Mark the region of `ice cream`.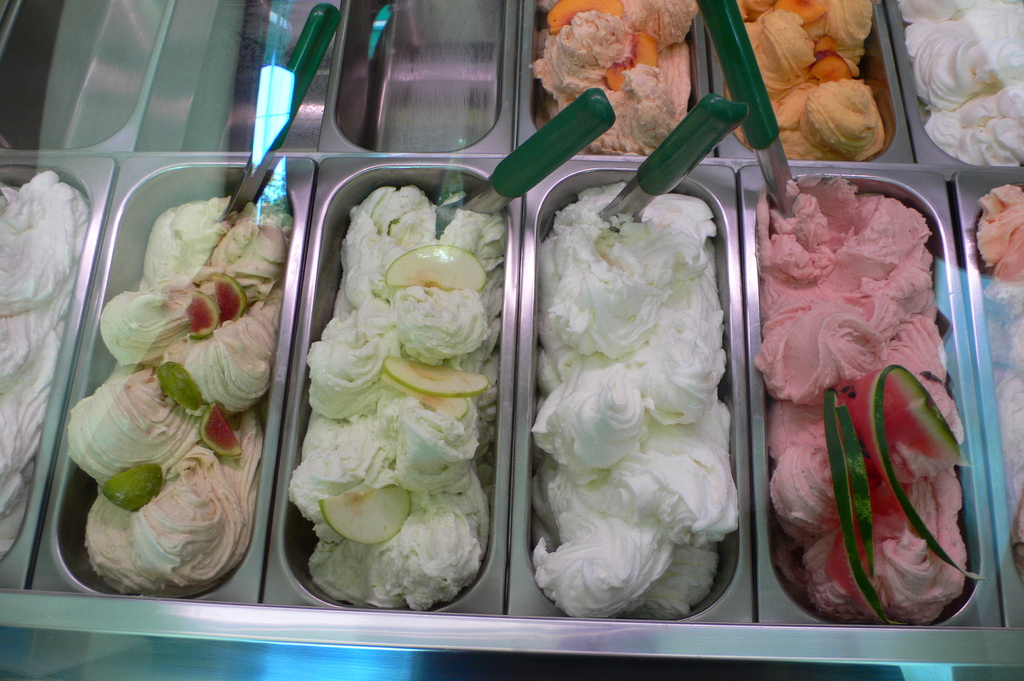
Region: [x1=881, y1=0, x2=1023, y2=171].
